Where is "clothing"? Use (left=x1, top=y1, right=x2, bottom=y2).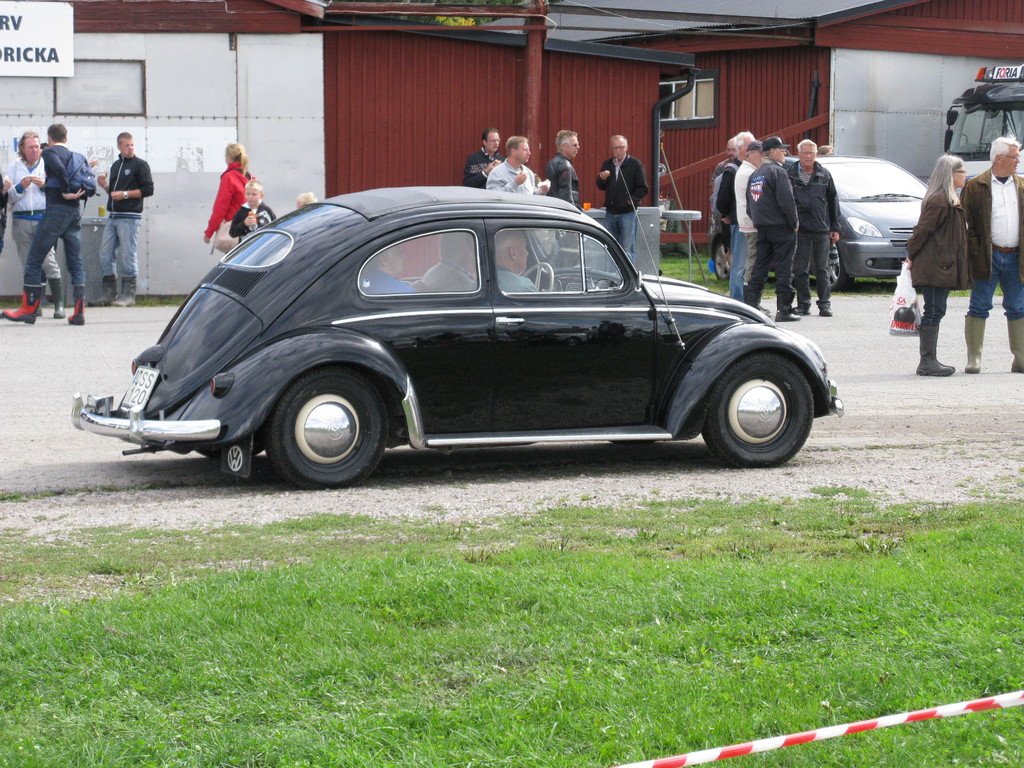
(left=460, top=145, right=500, bottom=193).
